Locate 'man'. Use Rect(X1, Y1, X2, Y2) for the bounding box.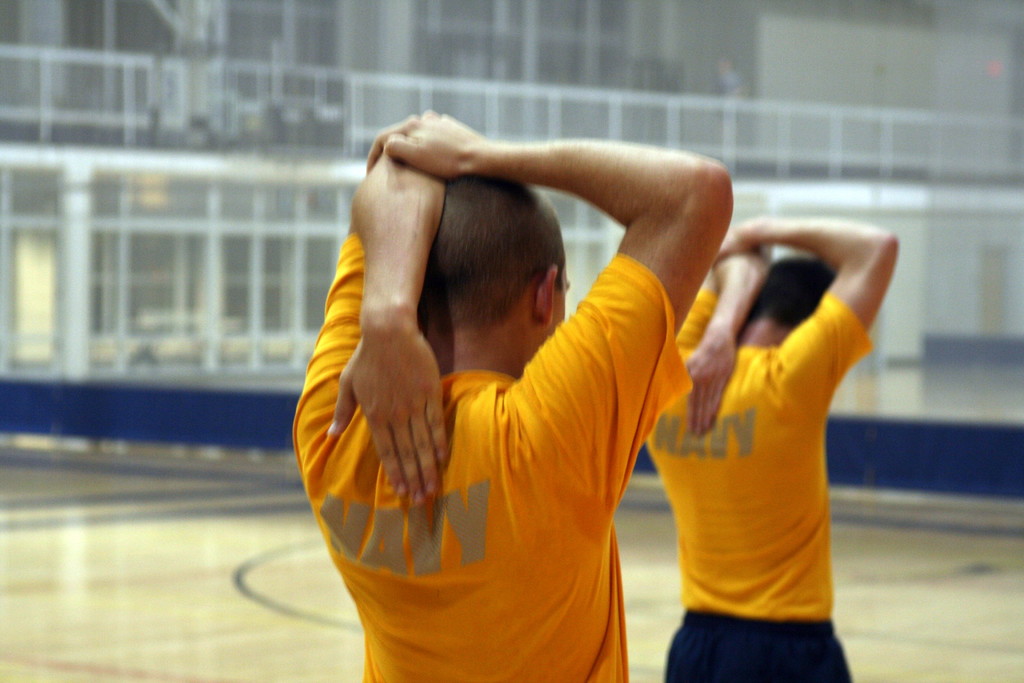
Rect(250, 137, 805, 682).
